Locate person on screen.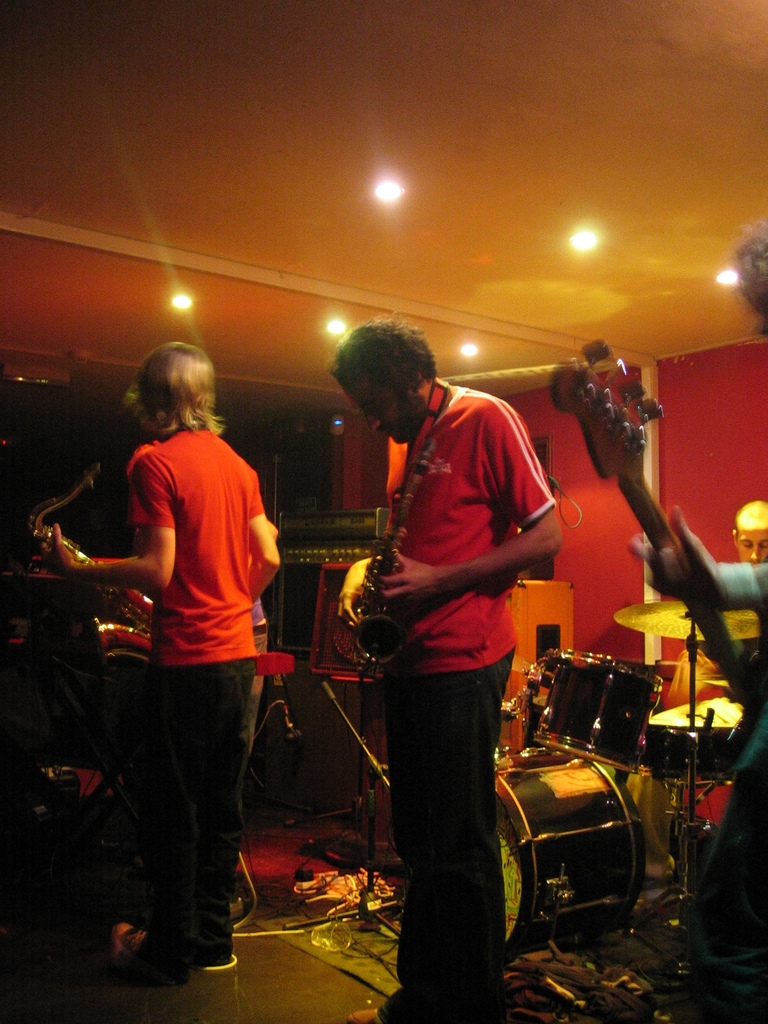
On screen at {"x1": 38, "y1": 342, "x2": 280, "y2": 979}.
